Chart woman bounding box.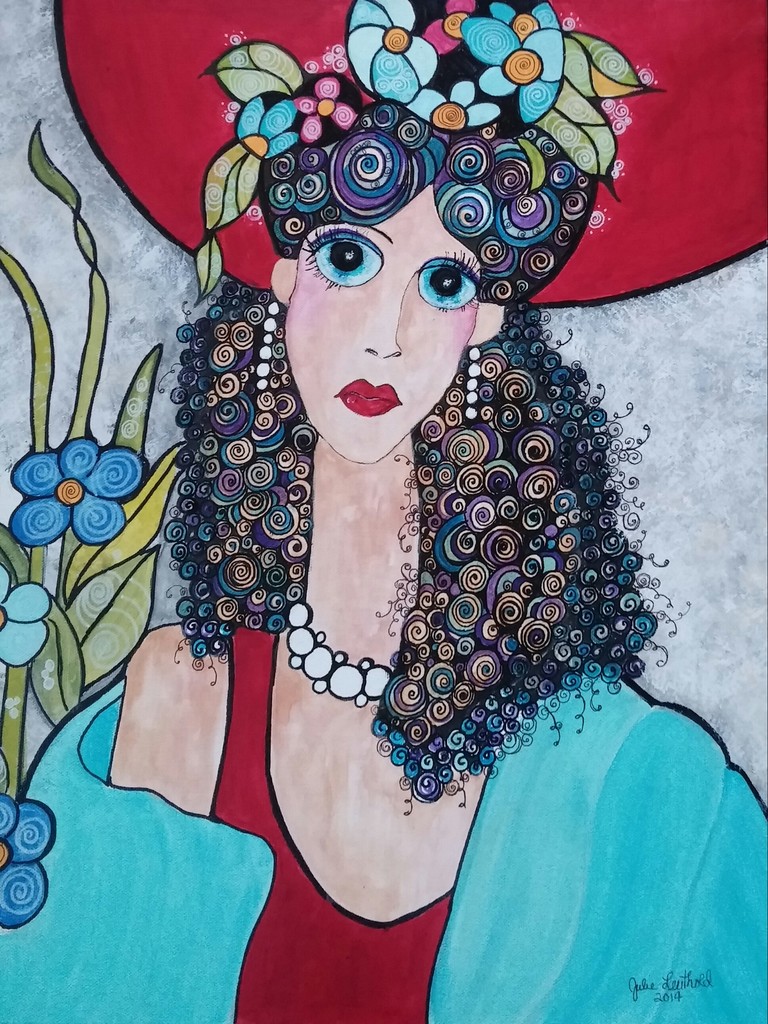
Charted: crop(0, 0, 767, 1011).
